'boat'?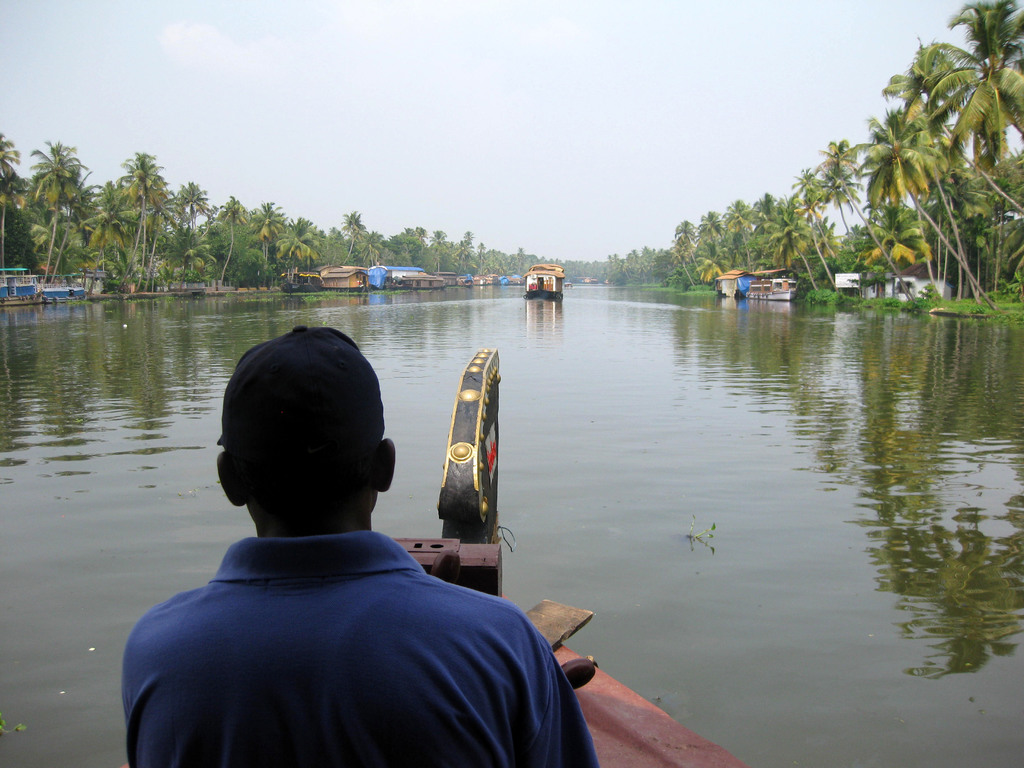
[x1=518, y1=262, x2=562, y2=303]
